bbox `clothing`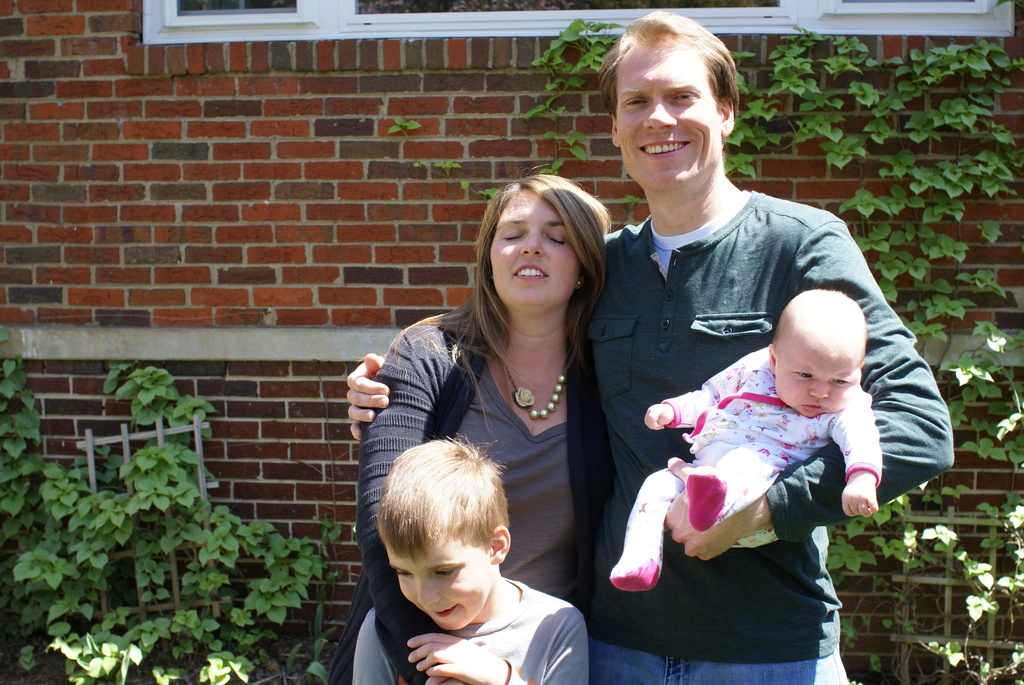
bbox=(614, 348, 877, 590)
